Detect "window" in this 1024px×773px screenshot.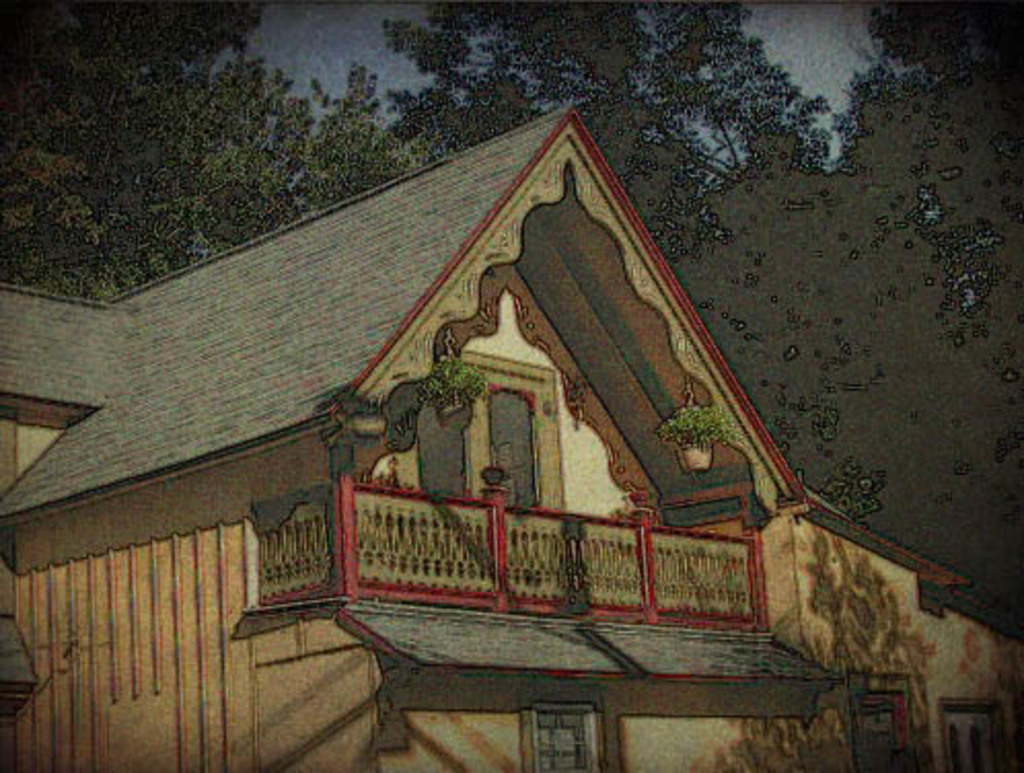
Detection: bbox=(942, 705, 1018, 771).
